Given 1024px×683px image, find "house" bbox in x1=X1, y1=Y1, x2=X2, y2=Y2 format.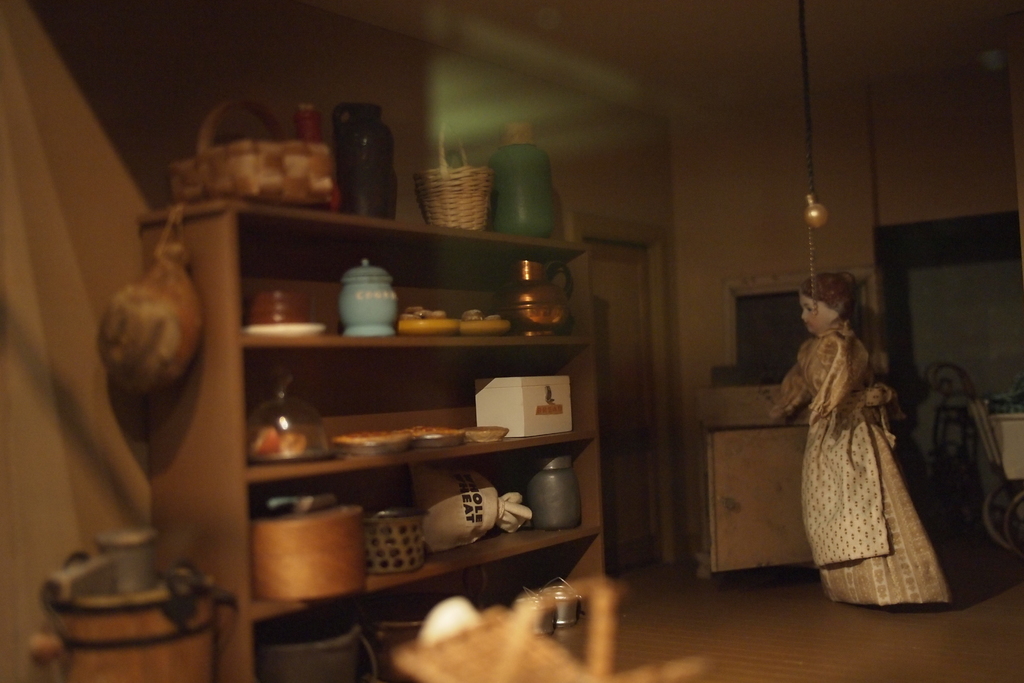
x1=0, y1=0, x2=1023, y2=682.
